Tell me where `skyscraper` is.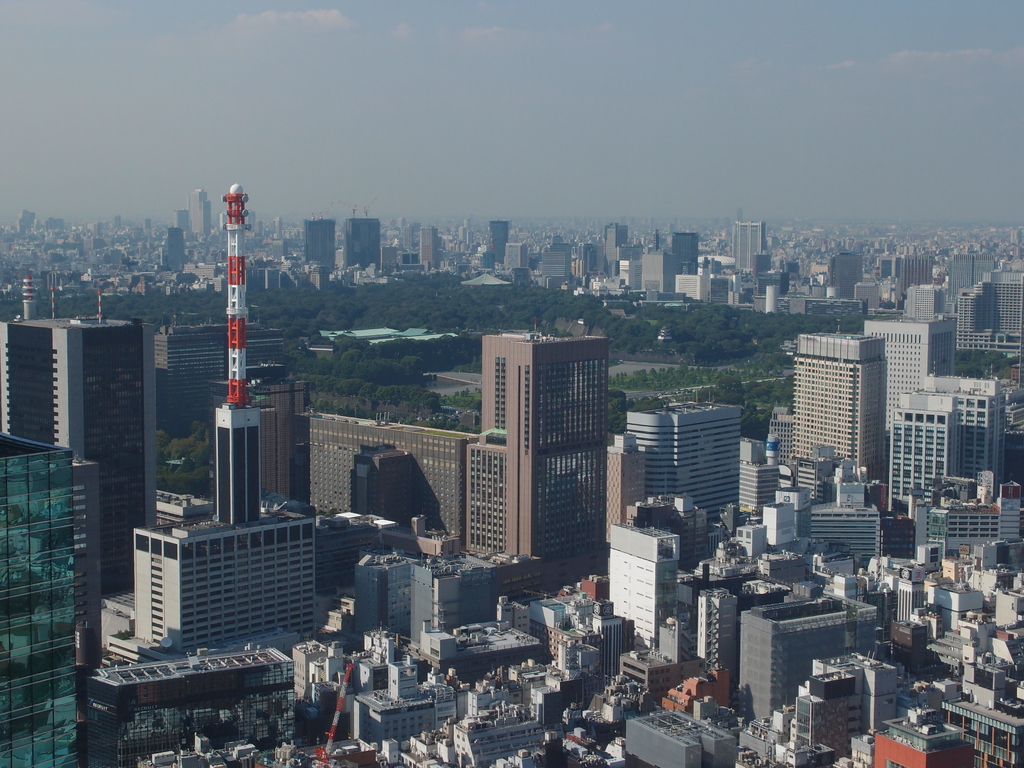
`skyscraper` is at 166 211 194 256.
